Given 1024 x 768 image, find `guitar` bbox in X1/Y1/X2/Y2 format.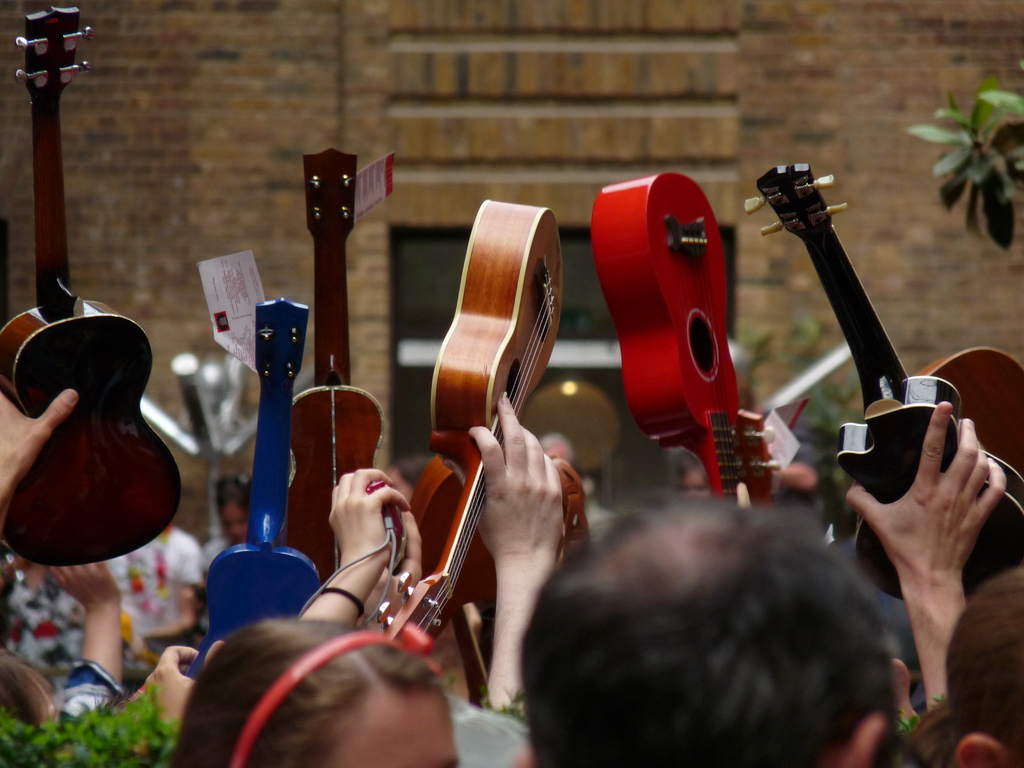
177/294/329/675.
